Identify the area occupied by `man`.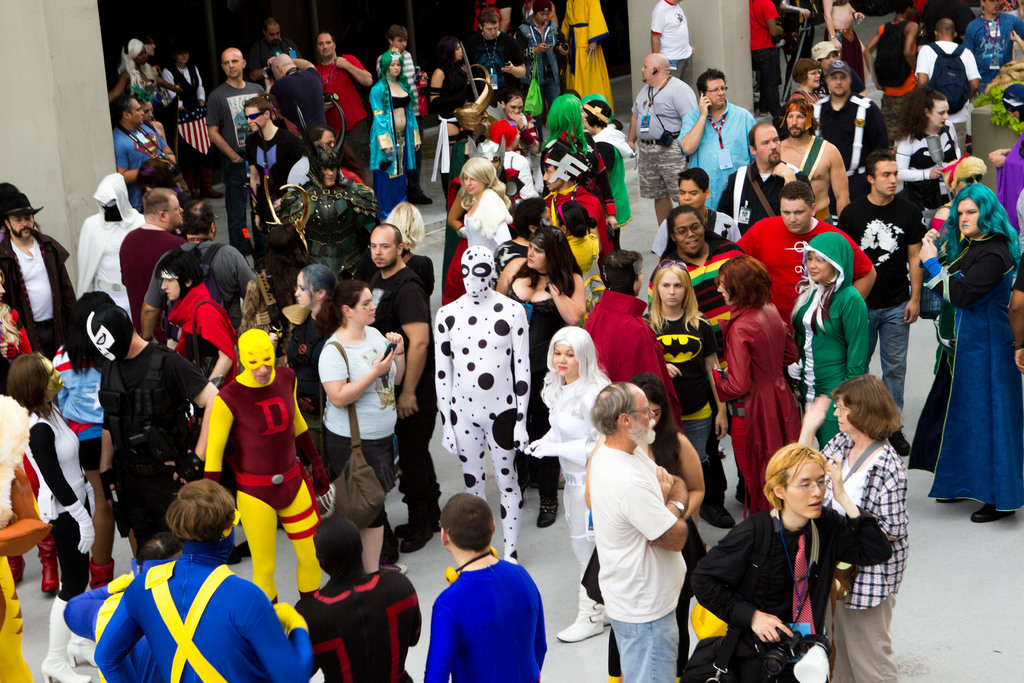
Area: box=[134, 195, 255, 342].
